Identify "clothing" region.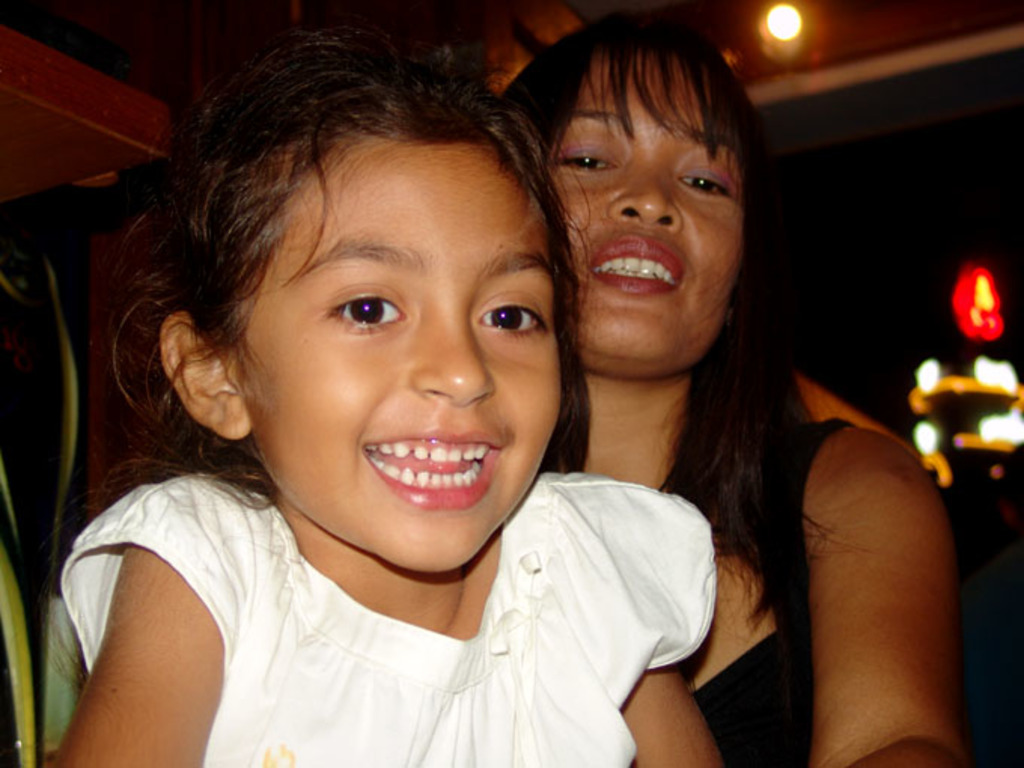
Region: locate(50, 429, 766, 744).
